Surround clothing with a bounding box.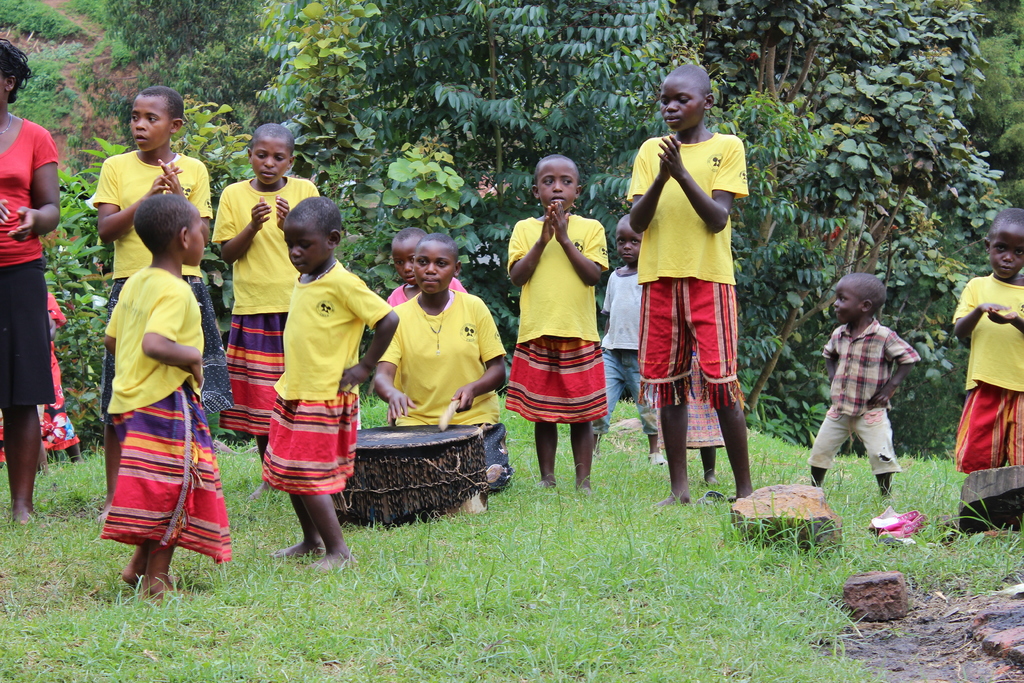
953/264/1023/516.
